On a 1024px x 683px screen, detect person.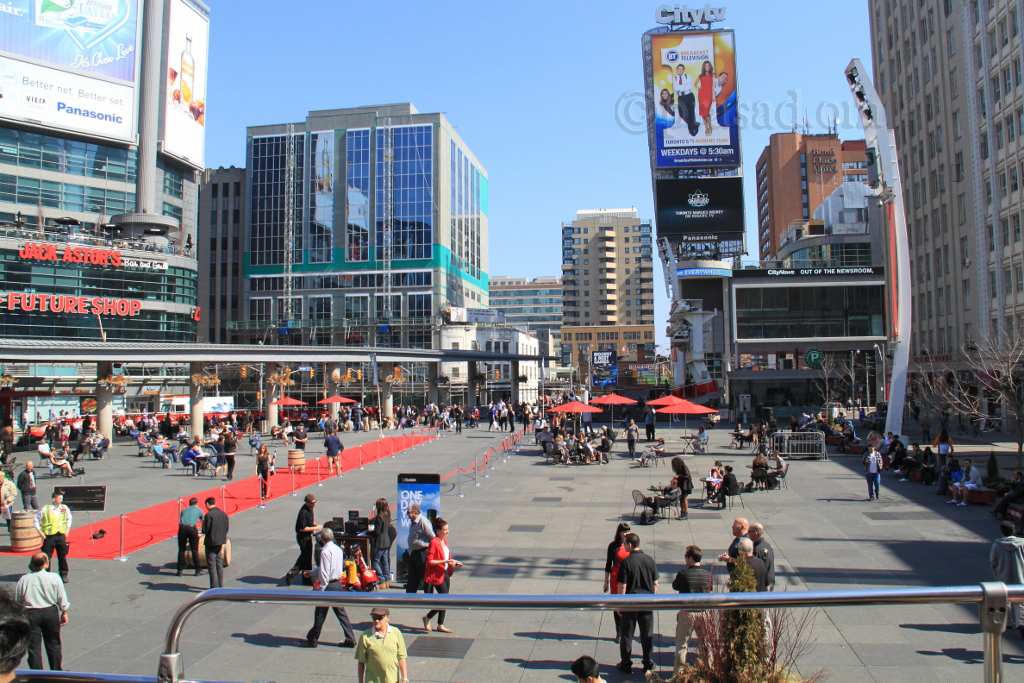
select_region(619, 416, 644, 459).
